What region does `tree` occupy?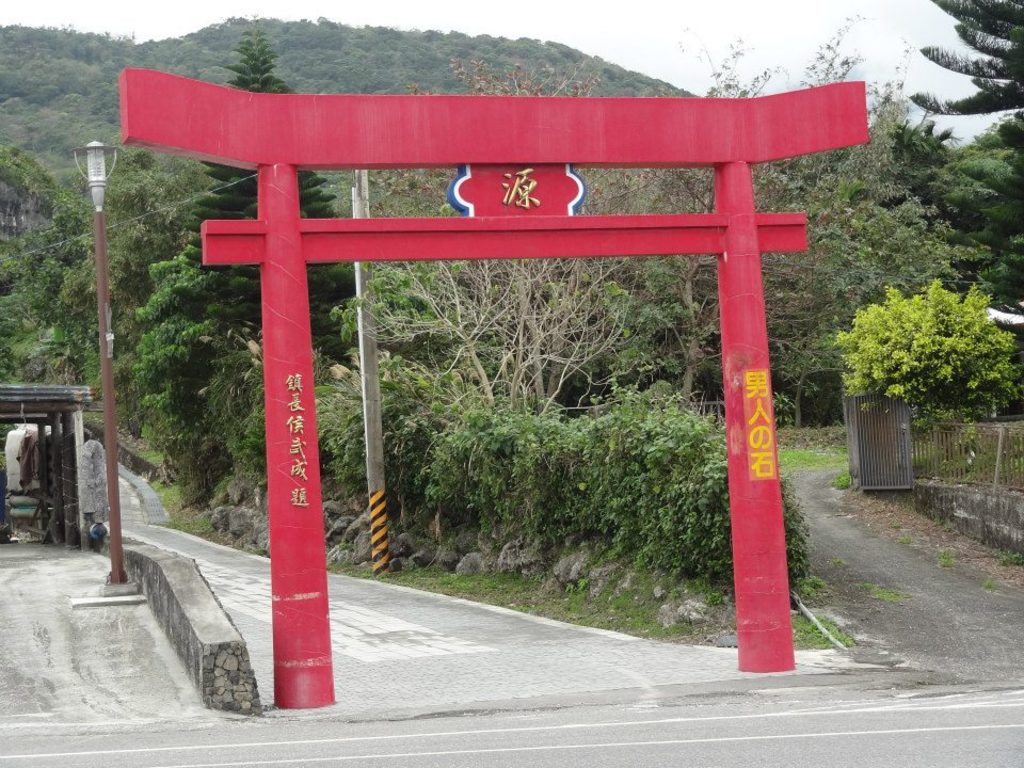
[943,114,1023,260].
